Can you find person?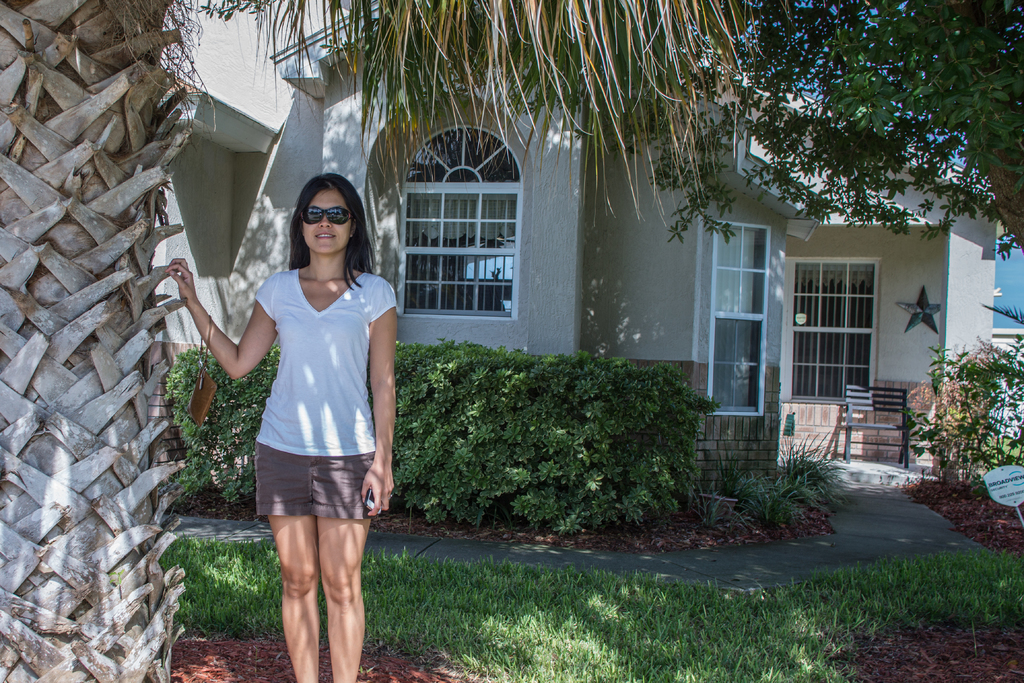
Yes, bounding box: left=161, top=174, right=396, bottom=682.
